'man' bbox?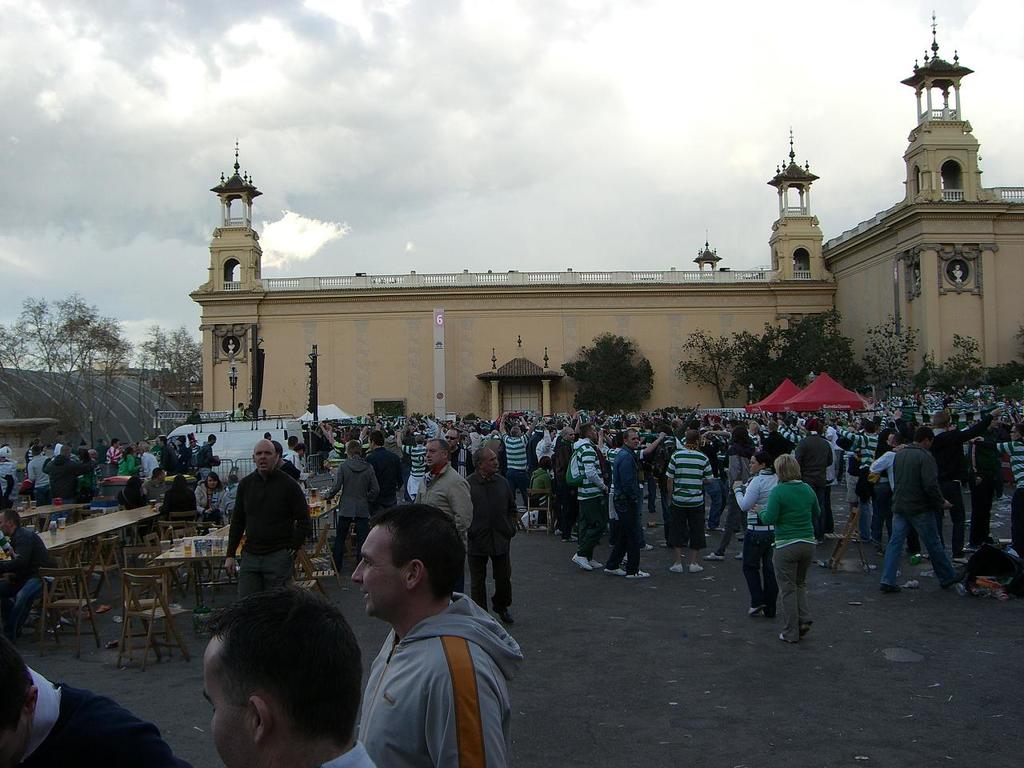
<region>665, 428, 710, 572</region>
